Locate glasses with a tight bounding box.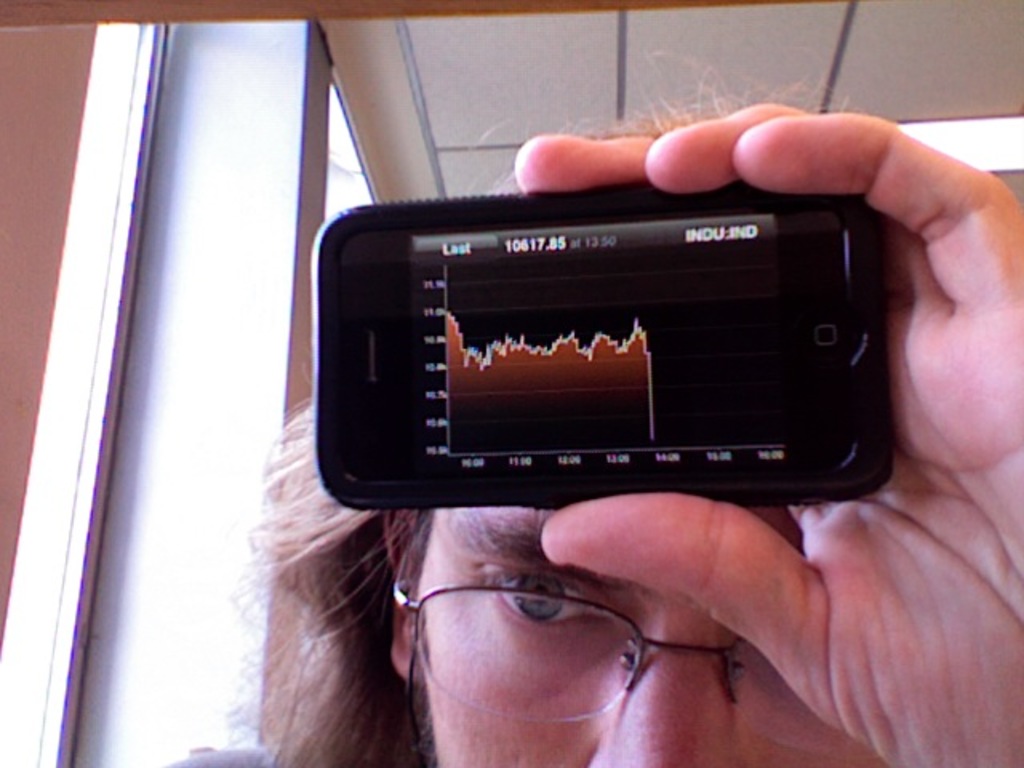
294, 536, 883, 690.
